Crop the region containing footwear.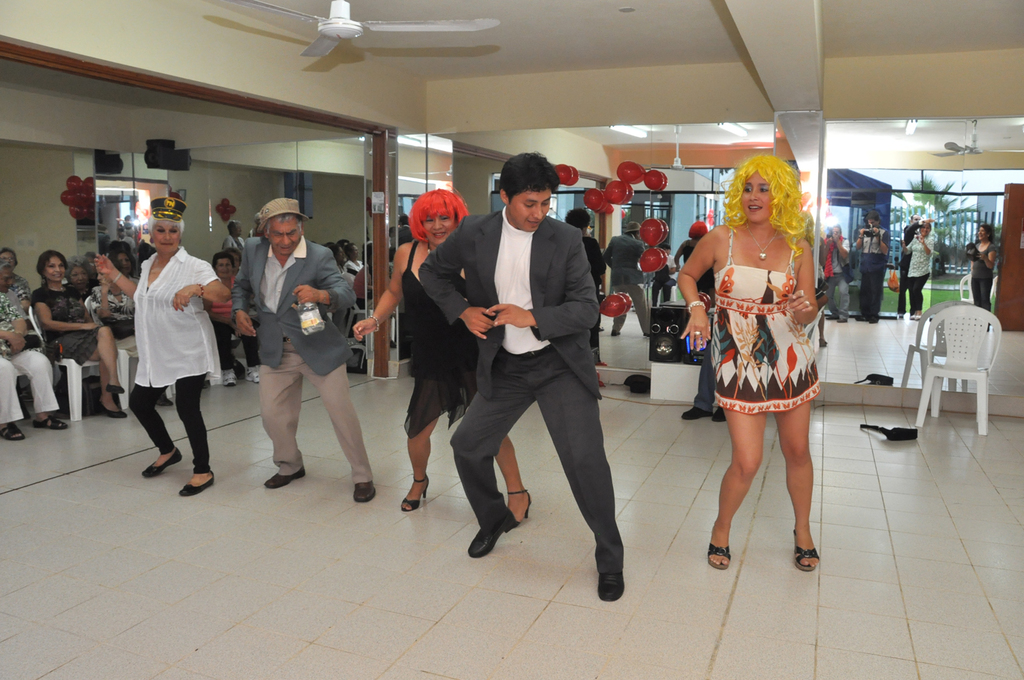
Crop region: bbox(468, 511, 514, 555).
